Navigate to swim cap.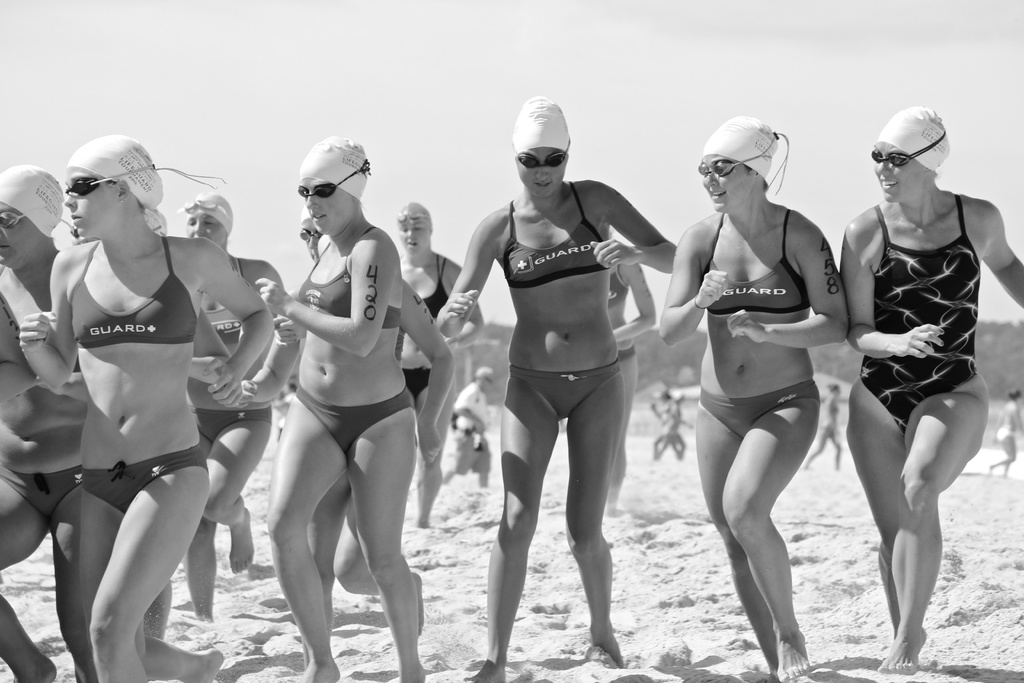
Navigation target: locate(876, 103, 948, 172).
